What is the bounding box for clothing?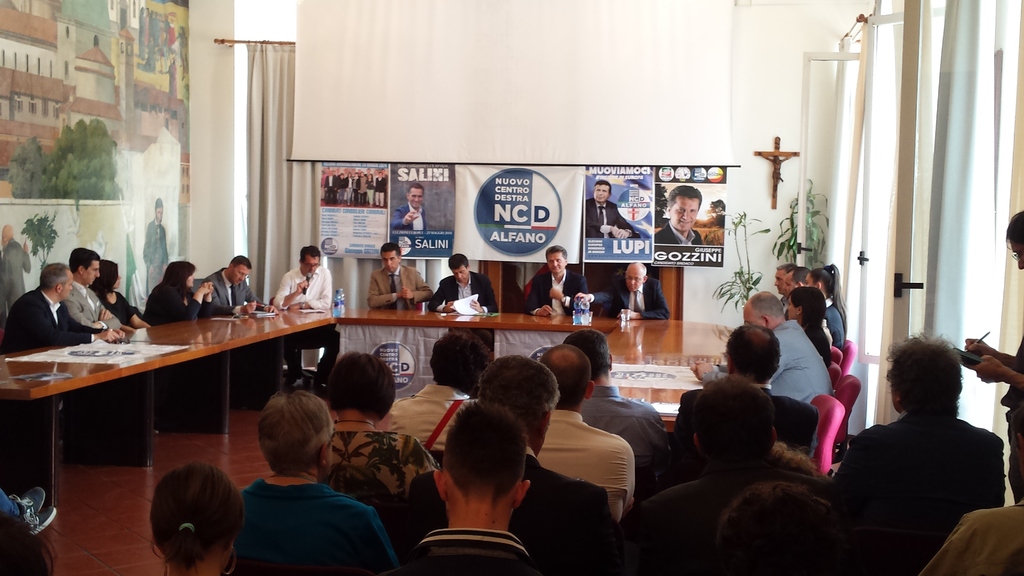
(271, 264, 339, 383).
